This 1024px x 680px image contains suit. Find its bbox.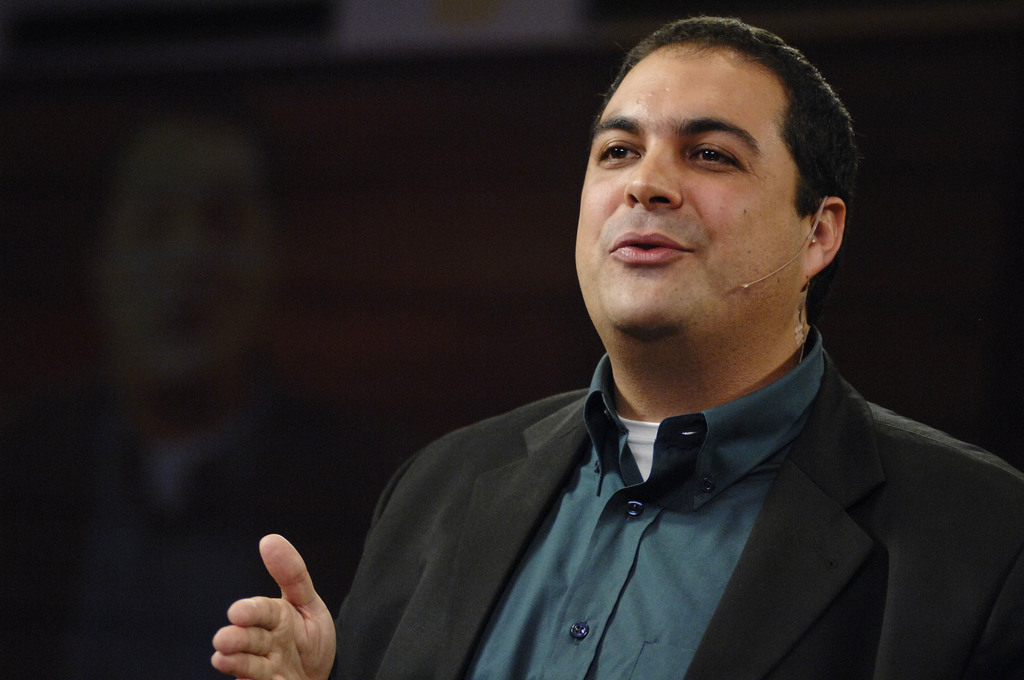
(319,287,1003,654).
